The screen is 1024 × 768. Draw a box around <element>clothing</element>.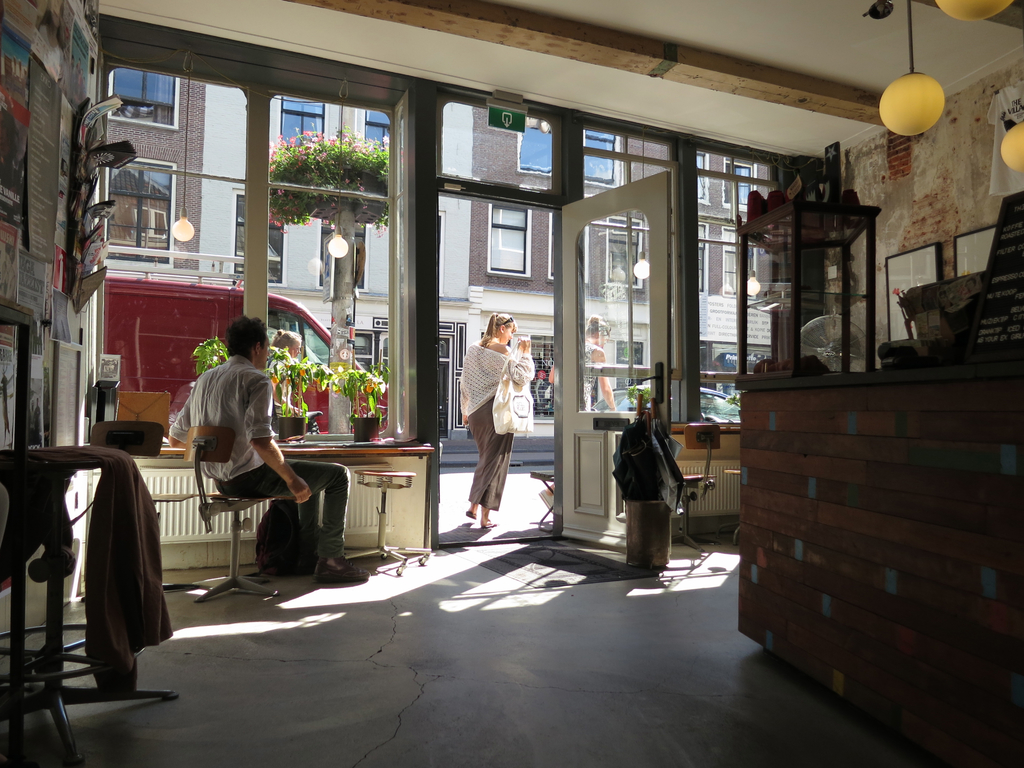
[left=469, top=397, right=513, bottom=509].
